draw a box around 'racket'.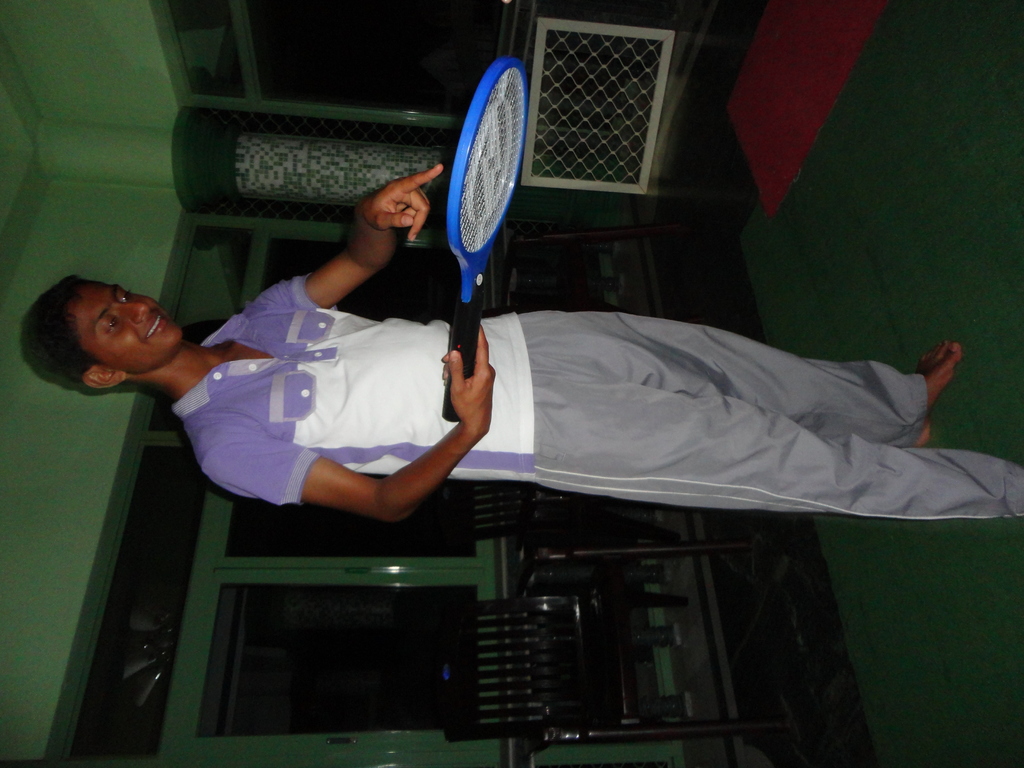
box=[444, 56, 530, 418].
